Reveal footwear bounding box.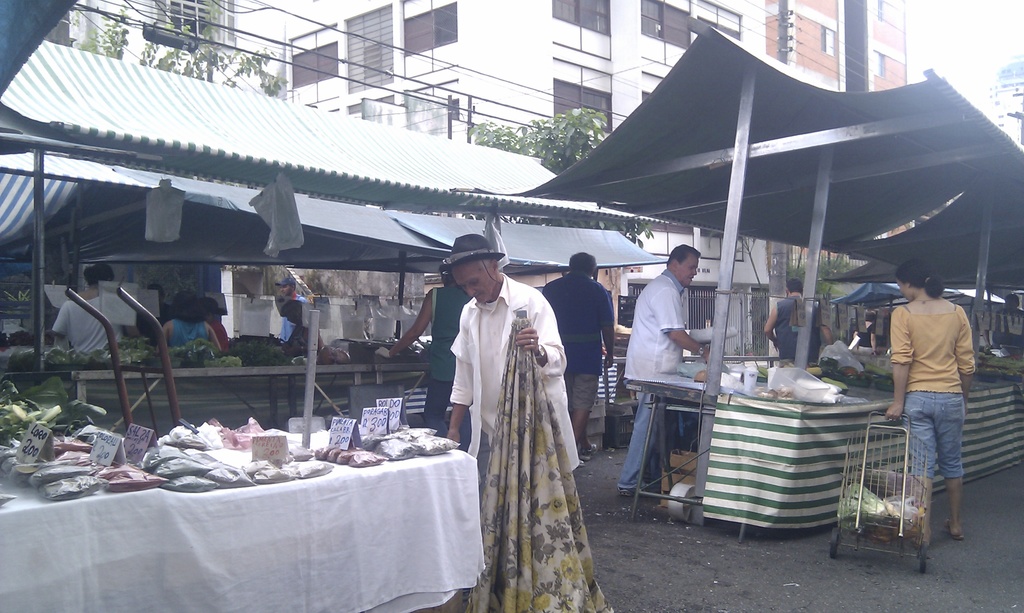
Revealed: 579, 458, 589, 469.
